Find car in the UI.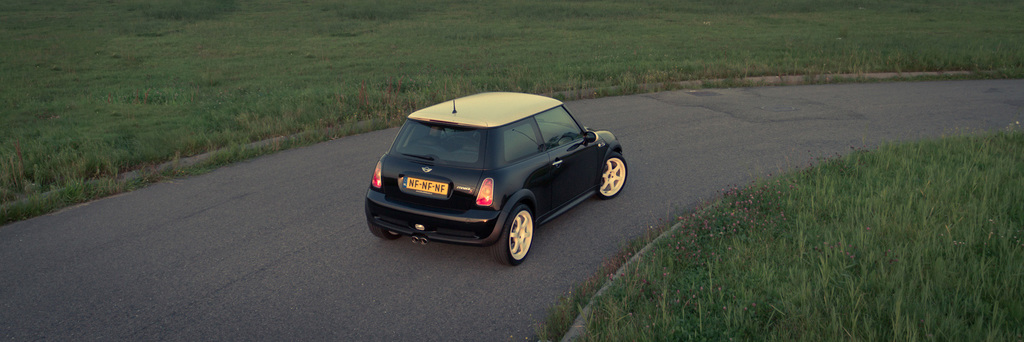
UI element at Rect(365, 85, 621, 273).
